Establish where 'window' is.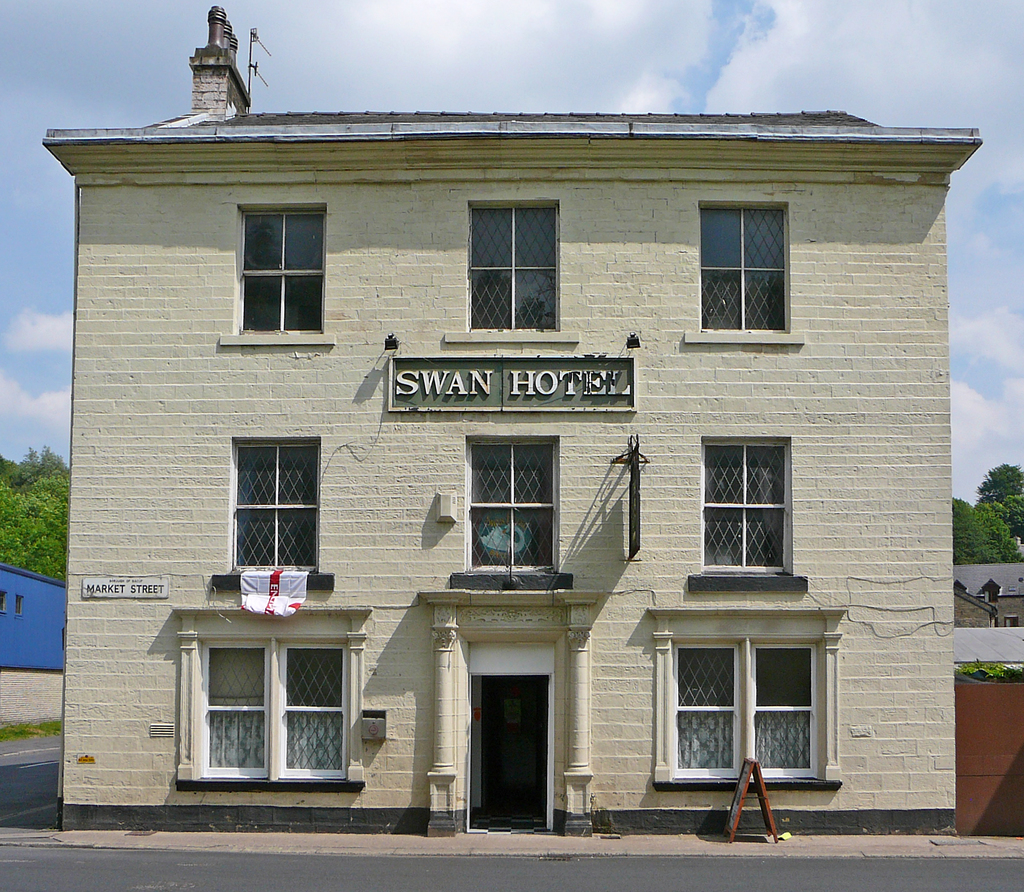
Established at {"left": 692, "top": 433, "right": 810, "bottom": 597}.
